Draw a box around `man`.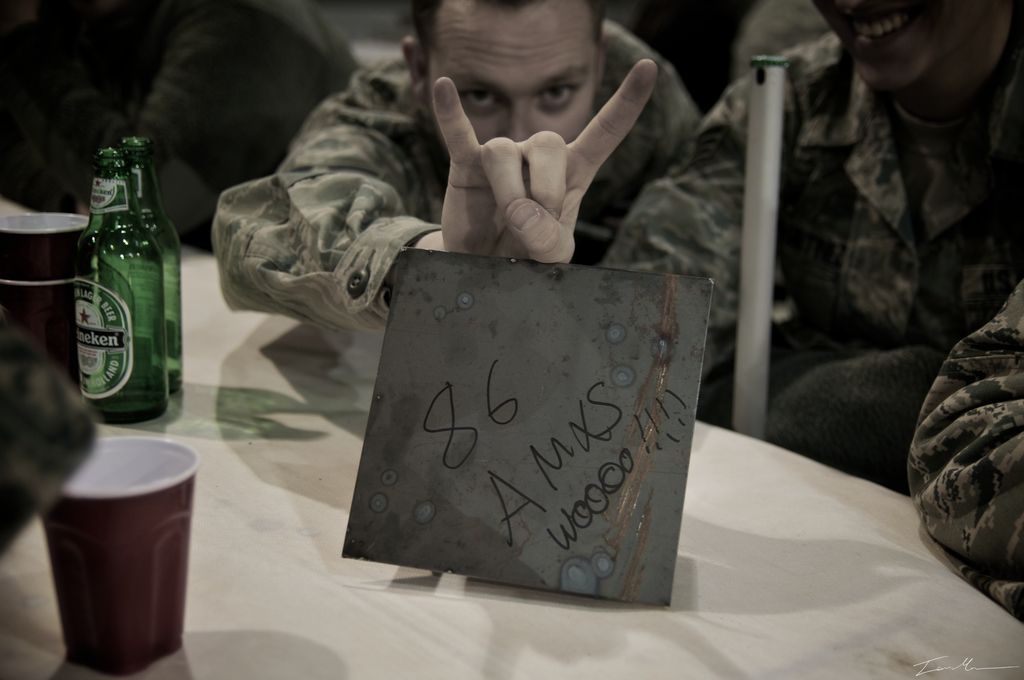
(591, 0, 1023, 494).
